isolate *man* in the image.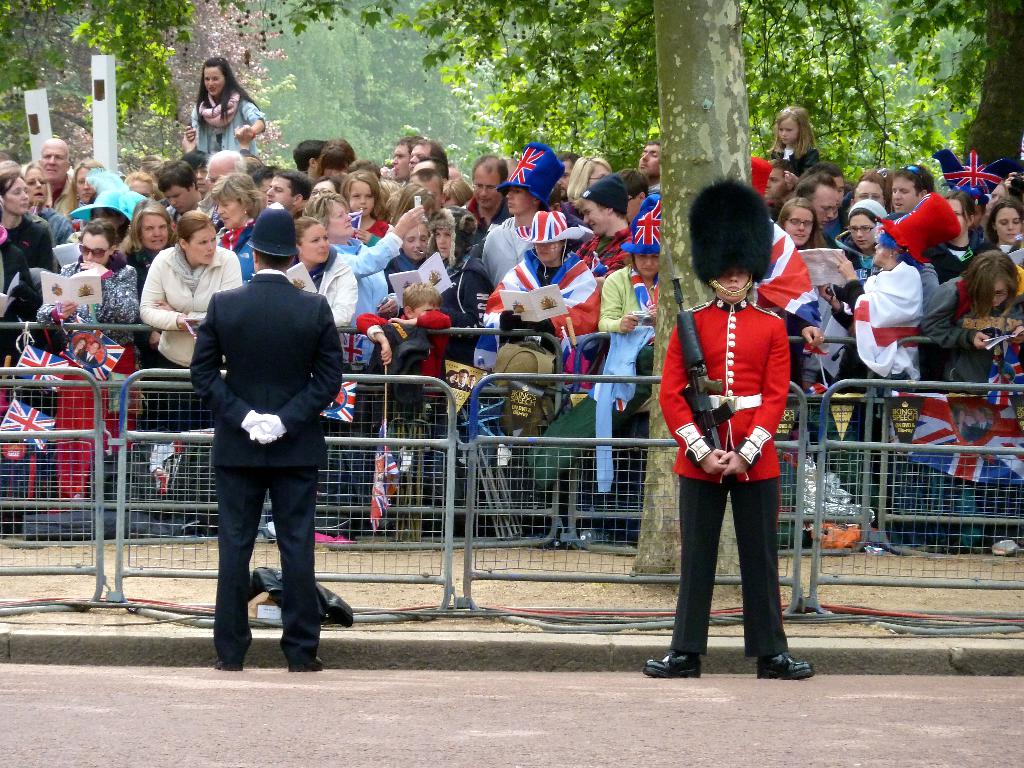
Isolated region: <region>787, 170, 840, 250</region>.
